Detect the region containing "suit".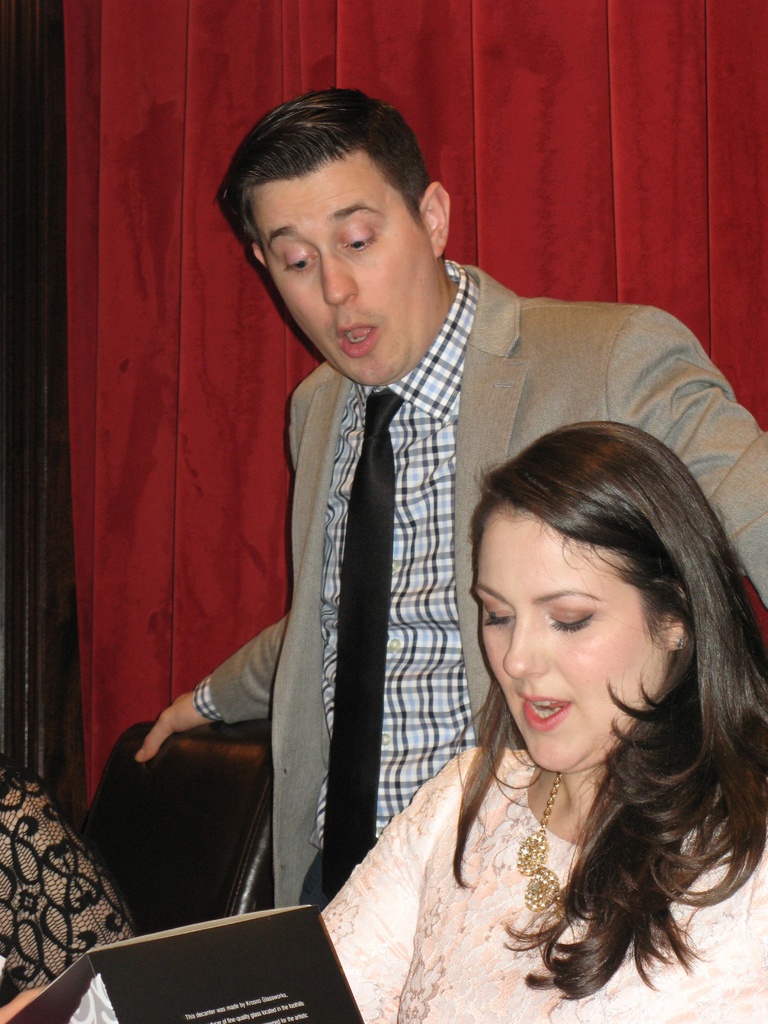
218/285/746/989.
